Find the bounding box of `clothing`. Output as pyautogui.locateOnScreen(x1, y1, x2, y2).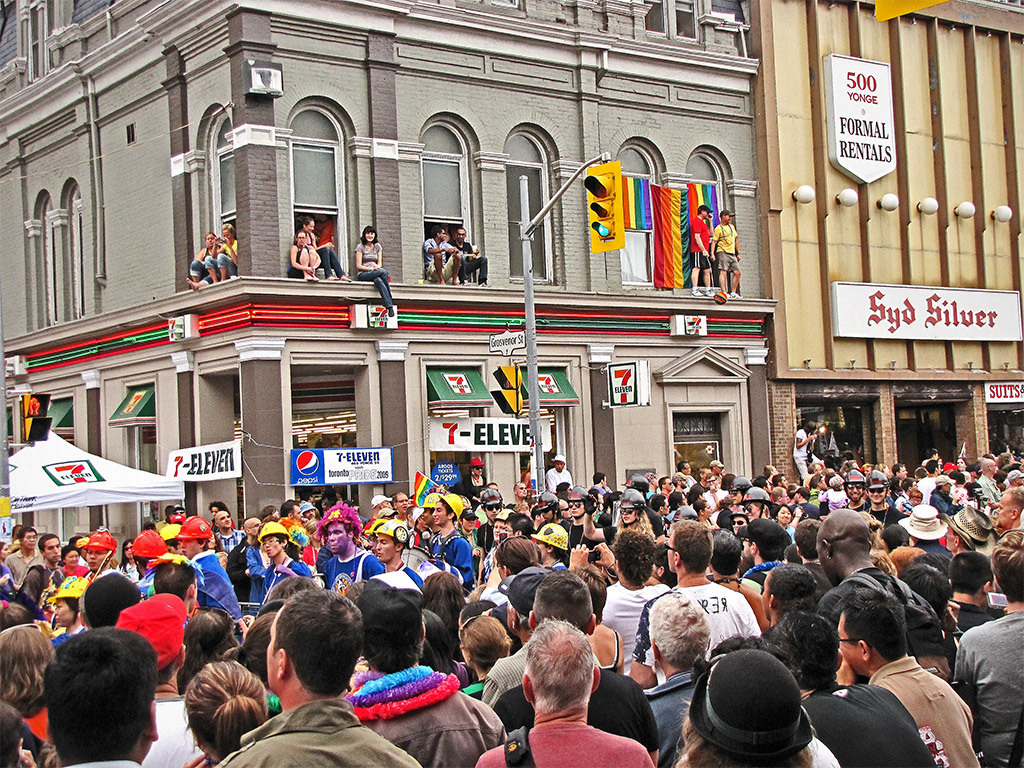
pyautogui.locateOnScreen(301, 543, 318, 568).
